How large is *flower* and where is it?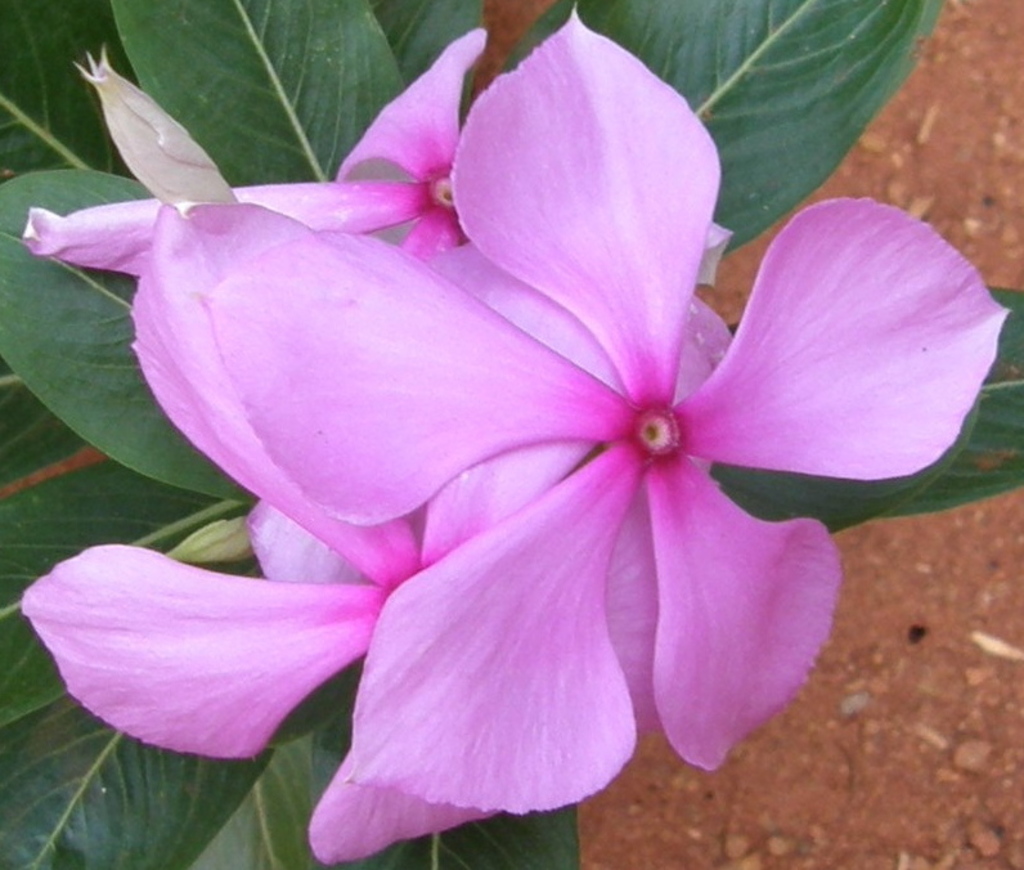
Bounding box: Rect(62, 31, 1011, 816).
